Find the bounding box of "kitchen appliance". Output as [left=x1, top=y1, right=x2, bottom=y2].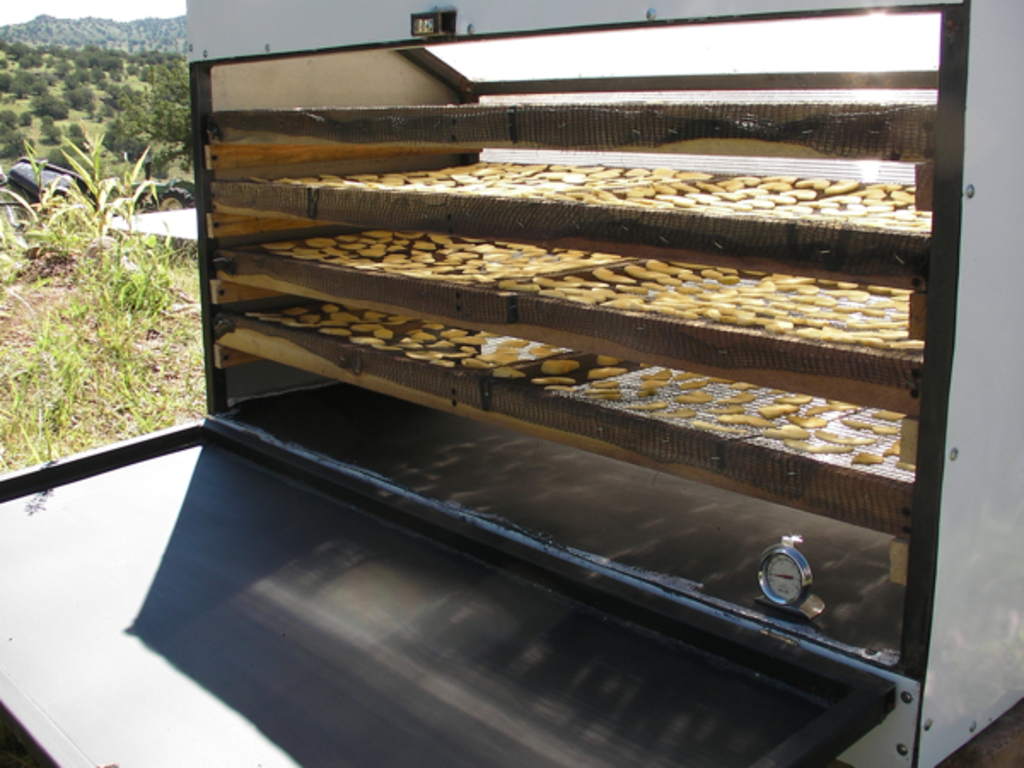
[left=15, top=0, right=1023, bottom=767].
